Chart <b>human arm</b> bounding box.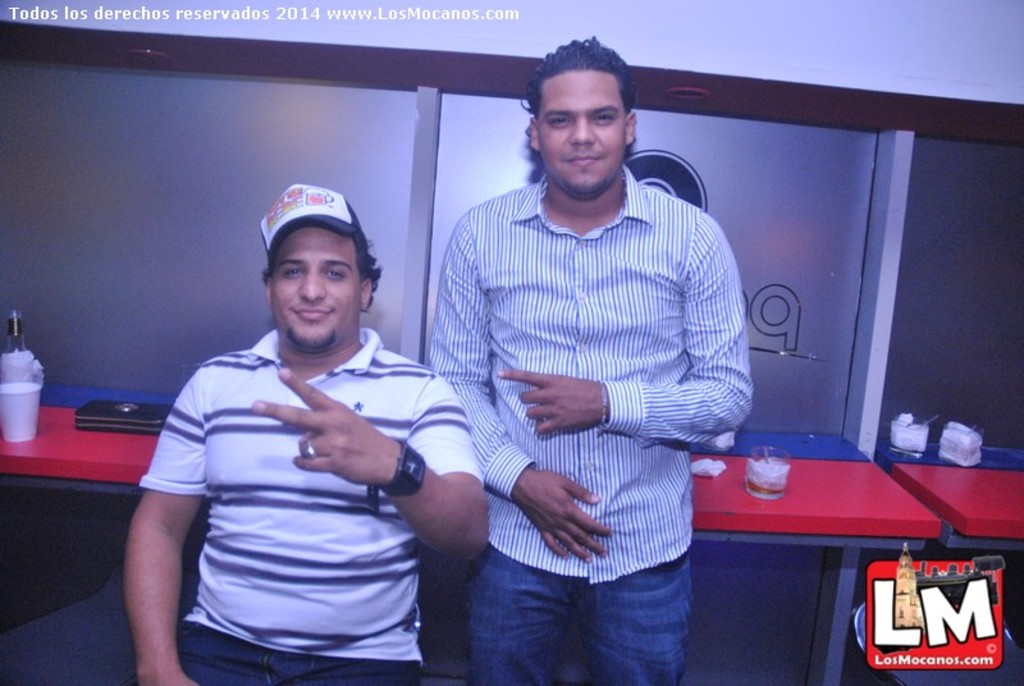
Charted: 247 358 493 570.
